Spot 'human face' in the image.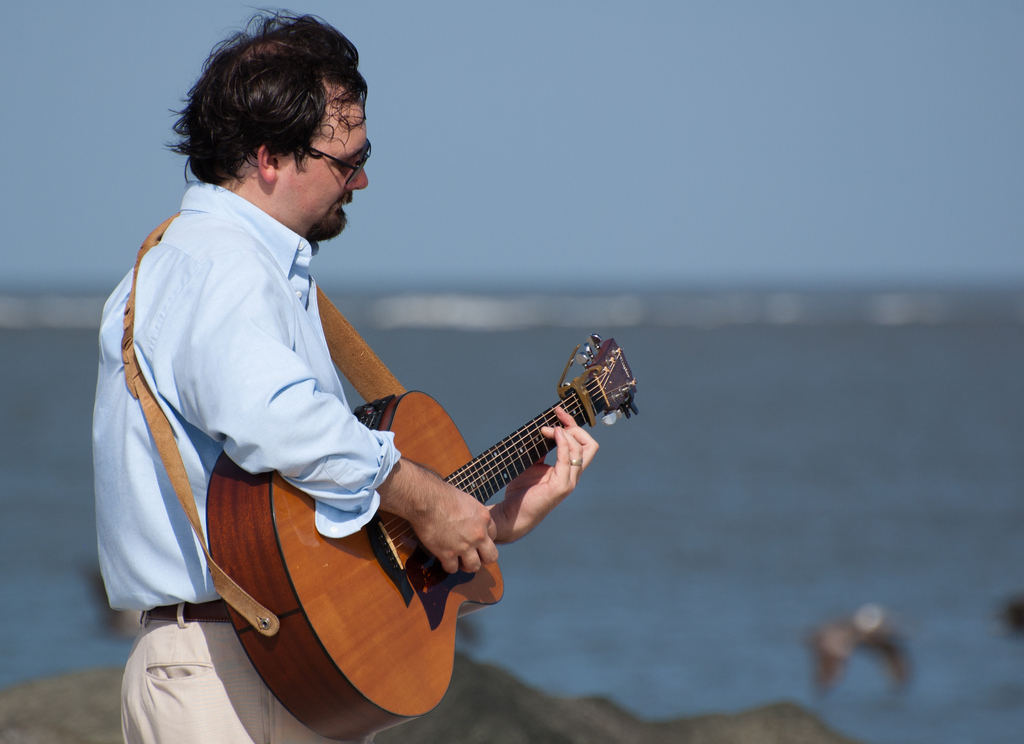
'human face' found at x1=276, y1=90, x2=372, y2=245.
